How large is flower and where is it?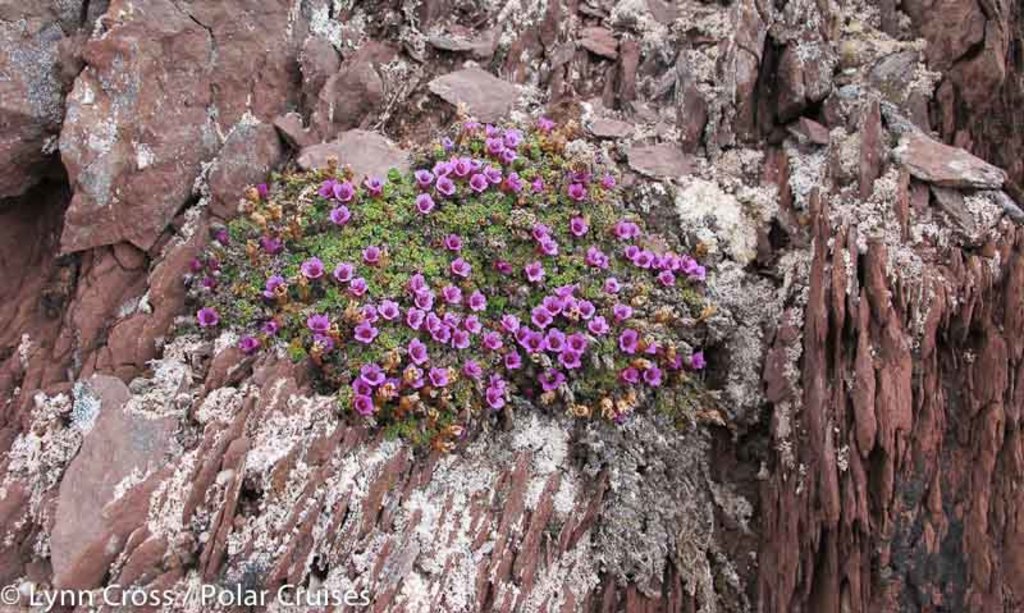
Bounding box: 334,262,353,282.
